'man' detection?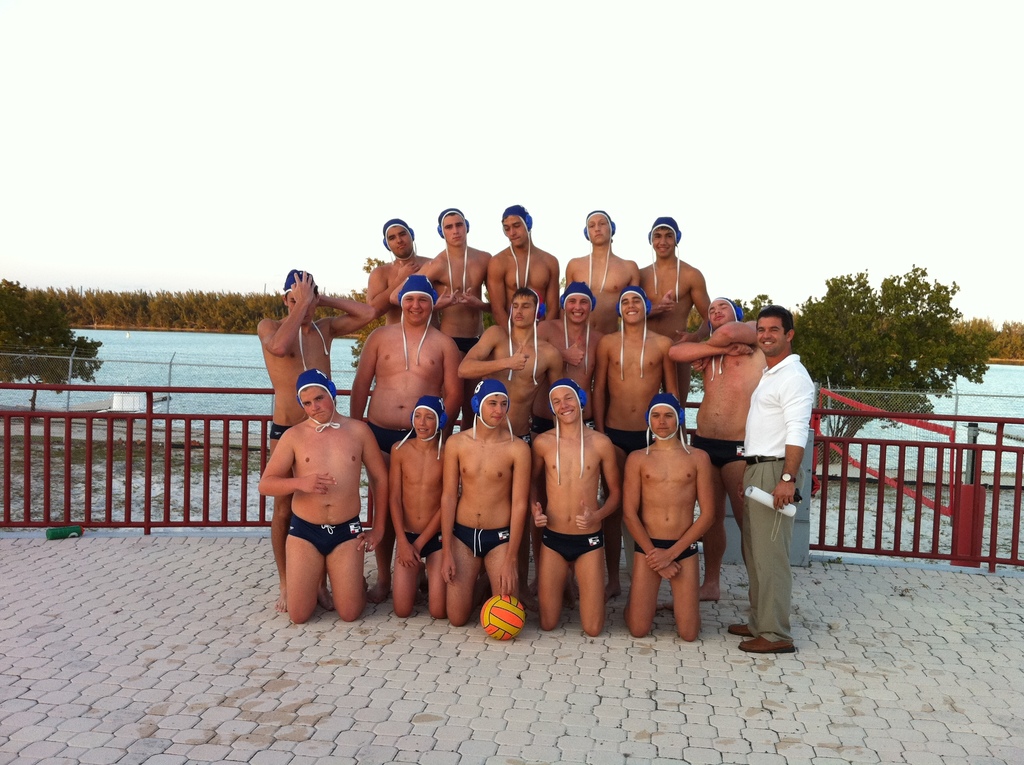
[387,207,493,357]
